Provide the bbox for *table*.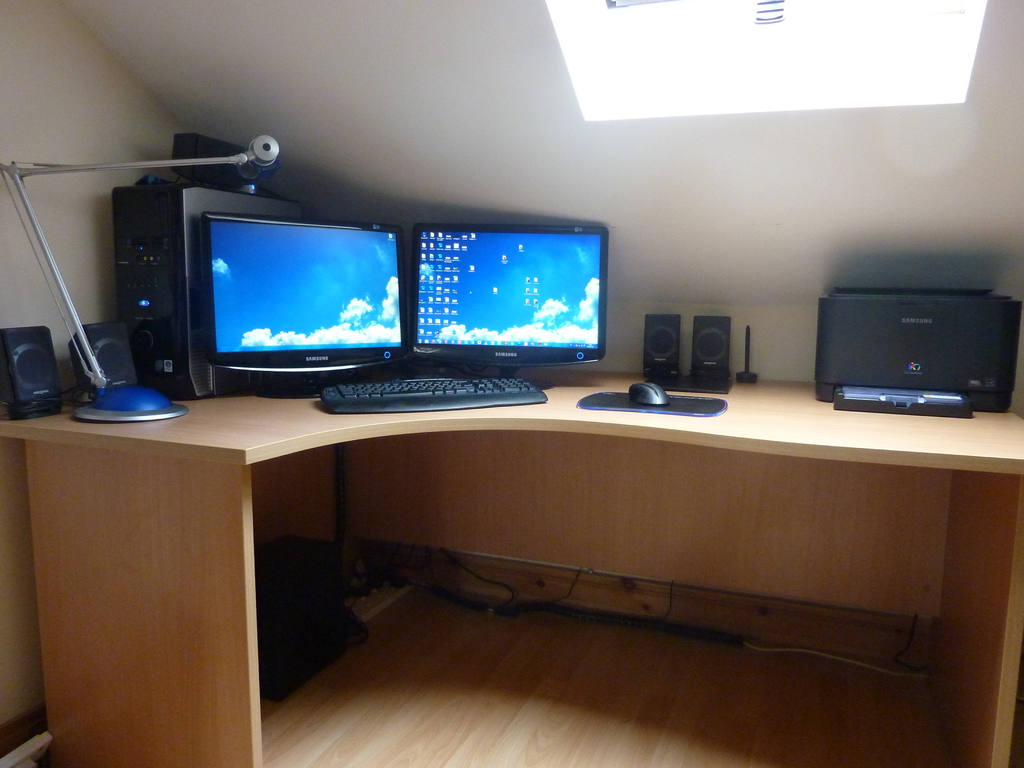
[left=50, top=299, right=1012, bottom=764].
